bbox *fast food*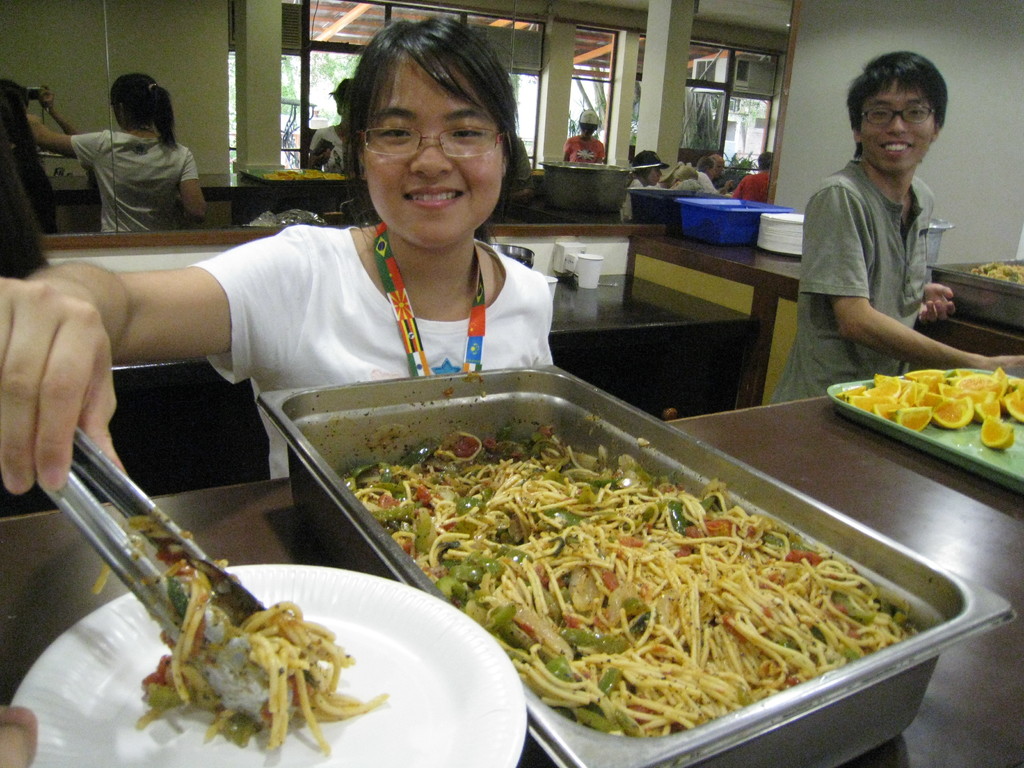
(left=92, top=509, right=388, bottom=756)
